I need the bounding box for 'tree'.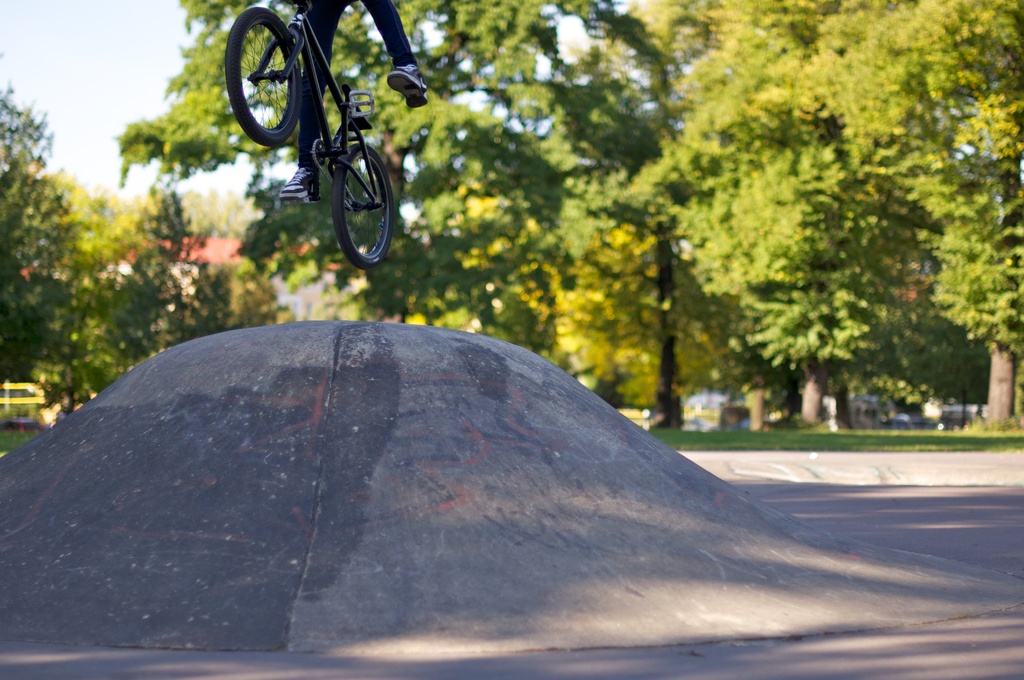
Here it is: <region>60, 155, 163, 276</region>.
